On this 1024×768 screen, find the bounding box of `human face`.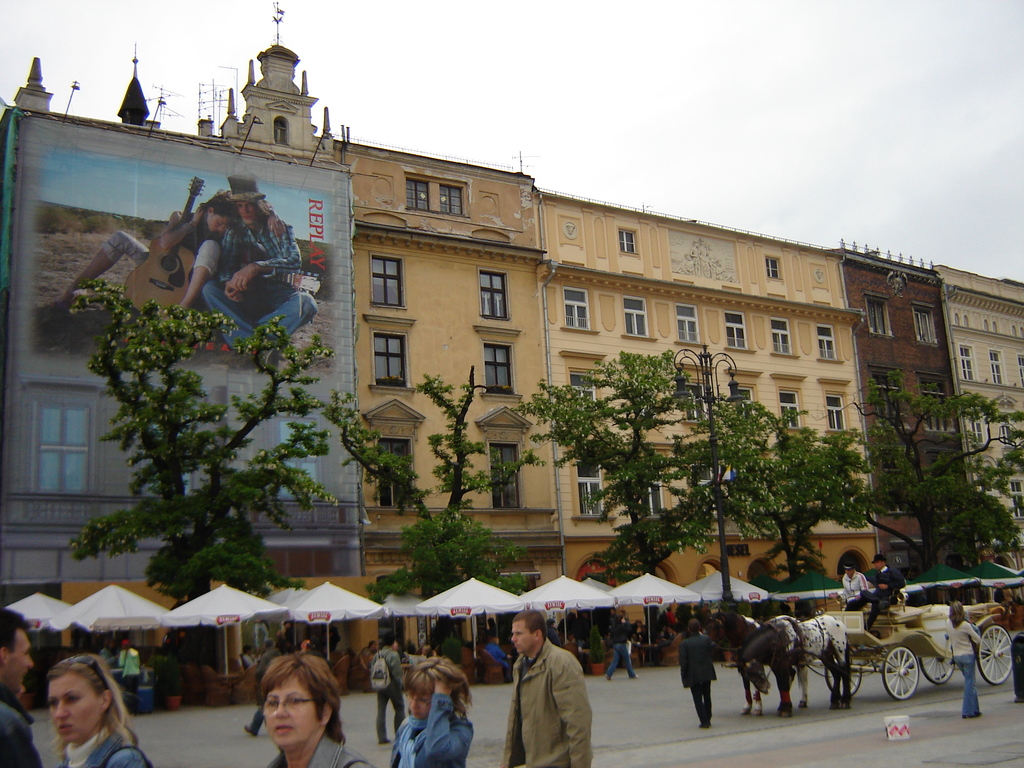
Bounding box: 844, 572, 848, 575.
